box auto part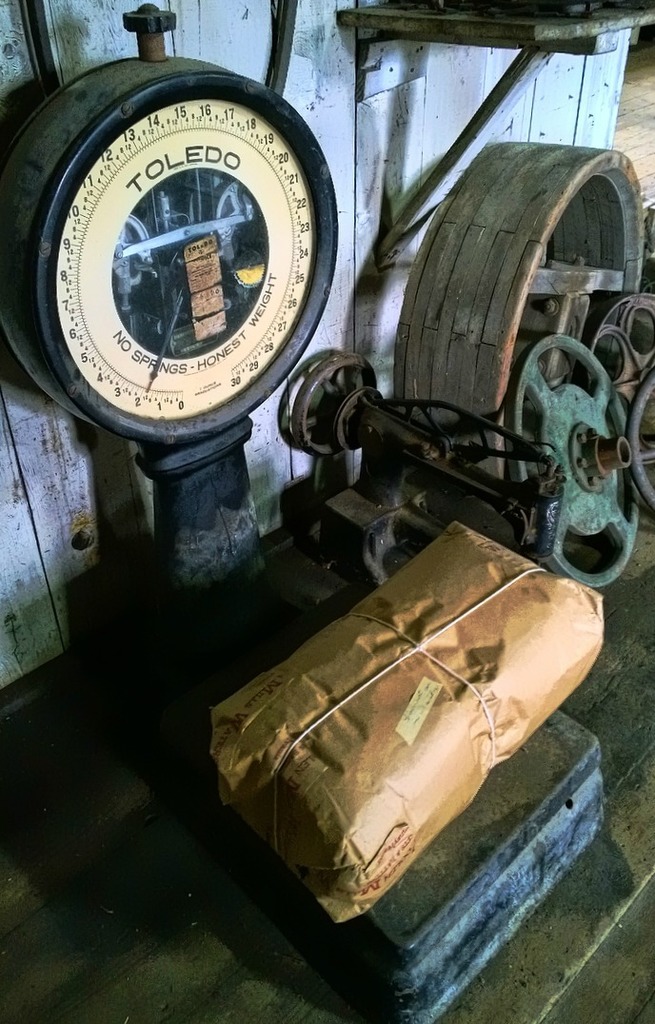
0:0:347:678
